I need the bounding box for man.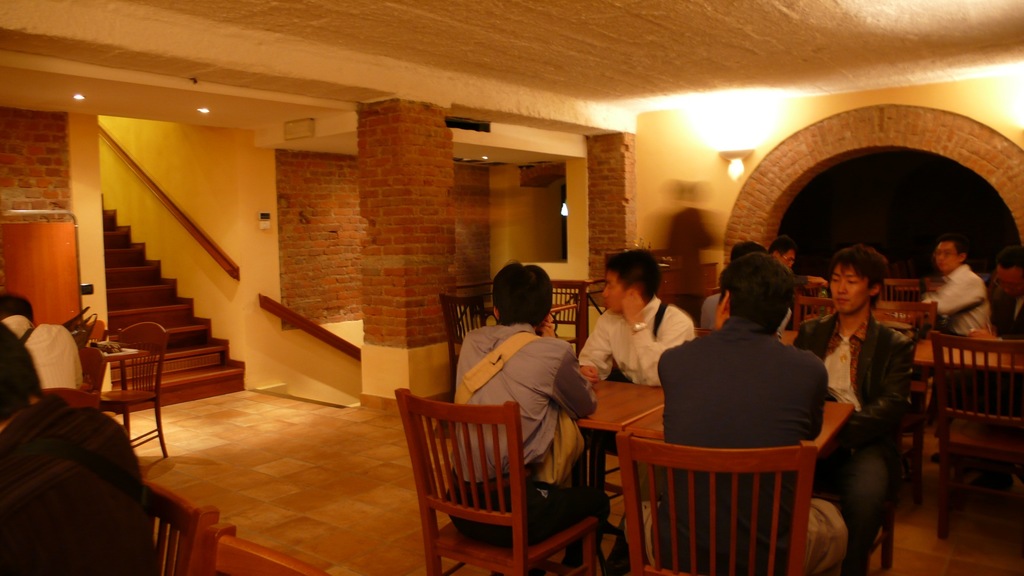
Here it is: [786, 246, 915, 575].
